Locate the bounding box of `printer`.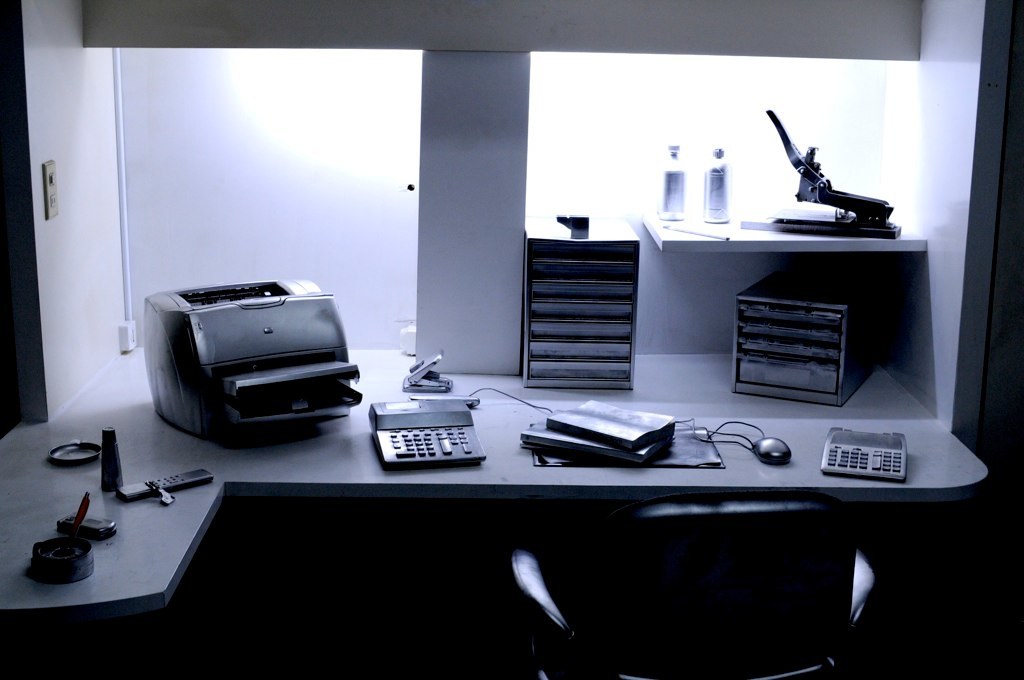
Bounding box: select_region(141, 276, 362, 453).
